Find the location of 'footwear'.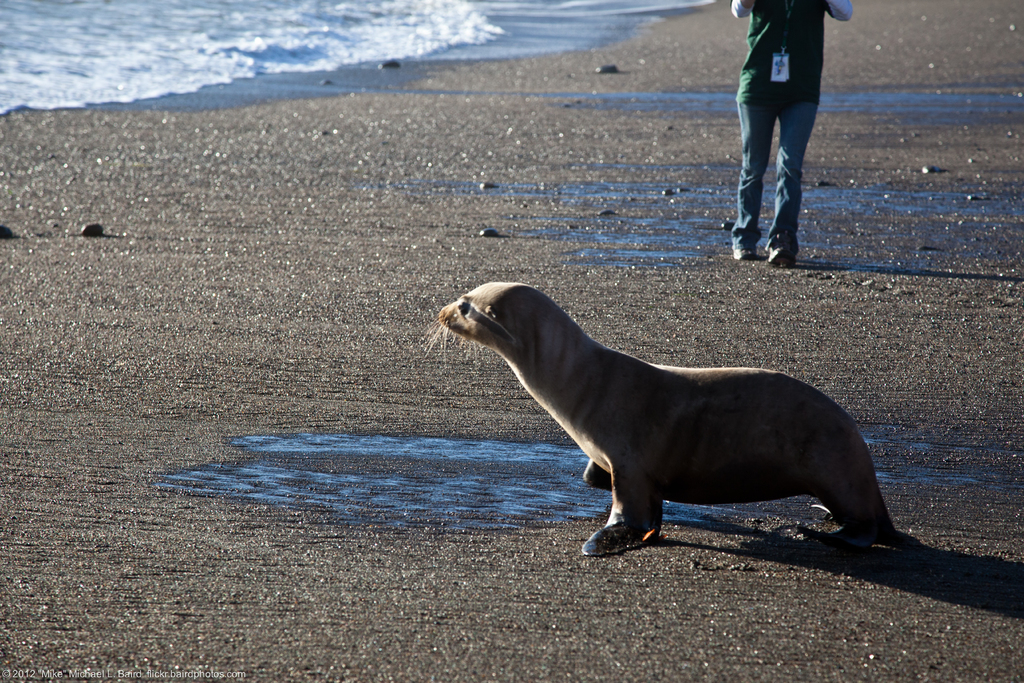
Location: select_region(769, 240, 795, 265).
